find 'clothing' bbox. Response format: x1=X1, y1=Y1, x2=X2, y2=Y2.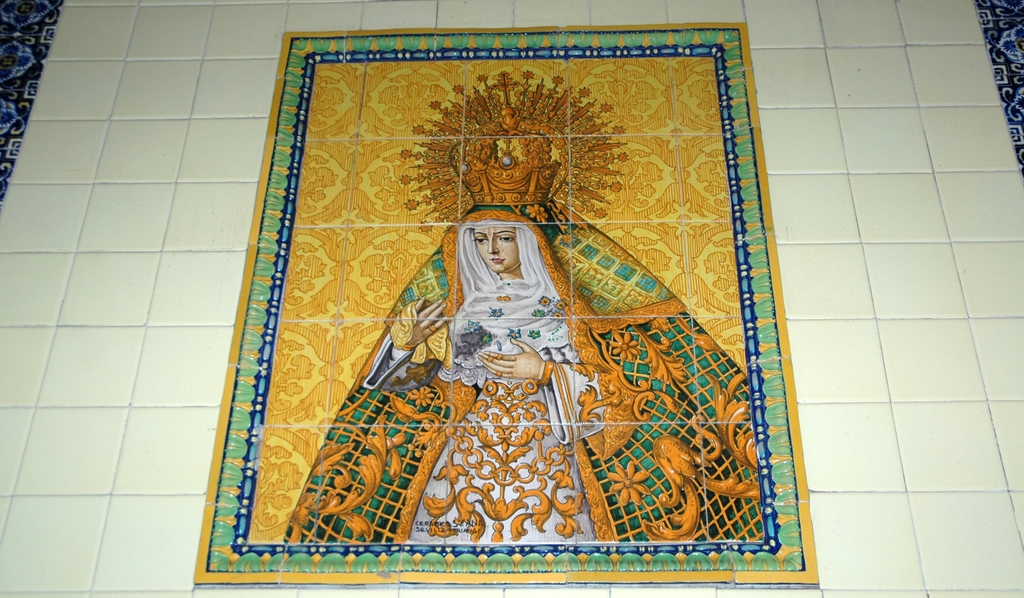
x1=287, y1=200, x2=749, y2=542.
